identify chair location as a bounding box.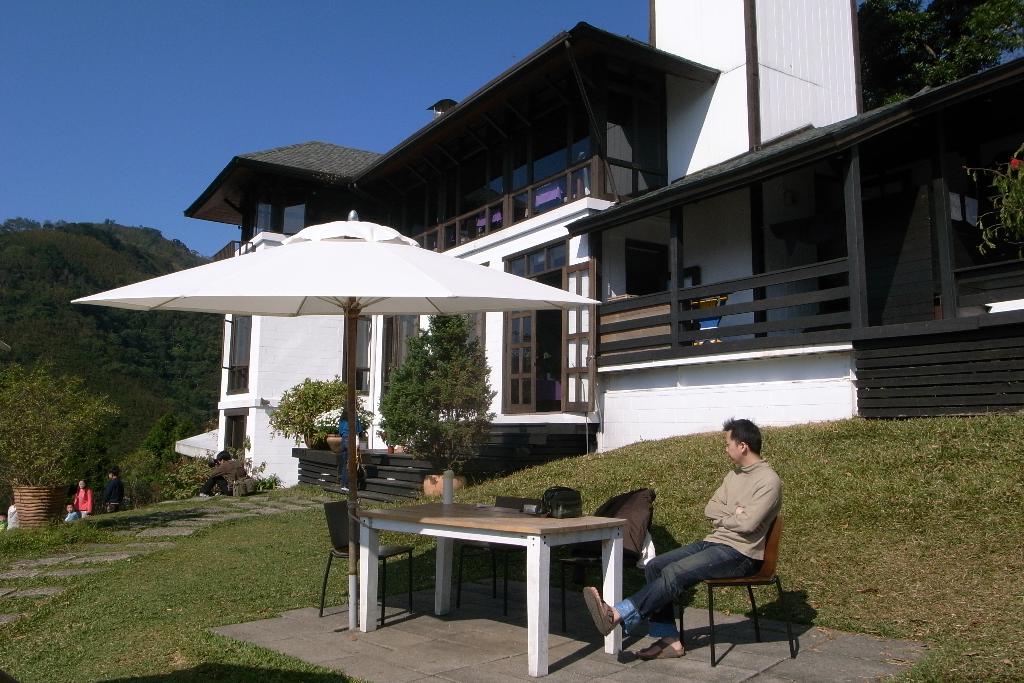
<region>453, 497, 543, 616</region>.
